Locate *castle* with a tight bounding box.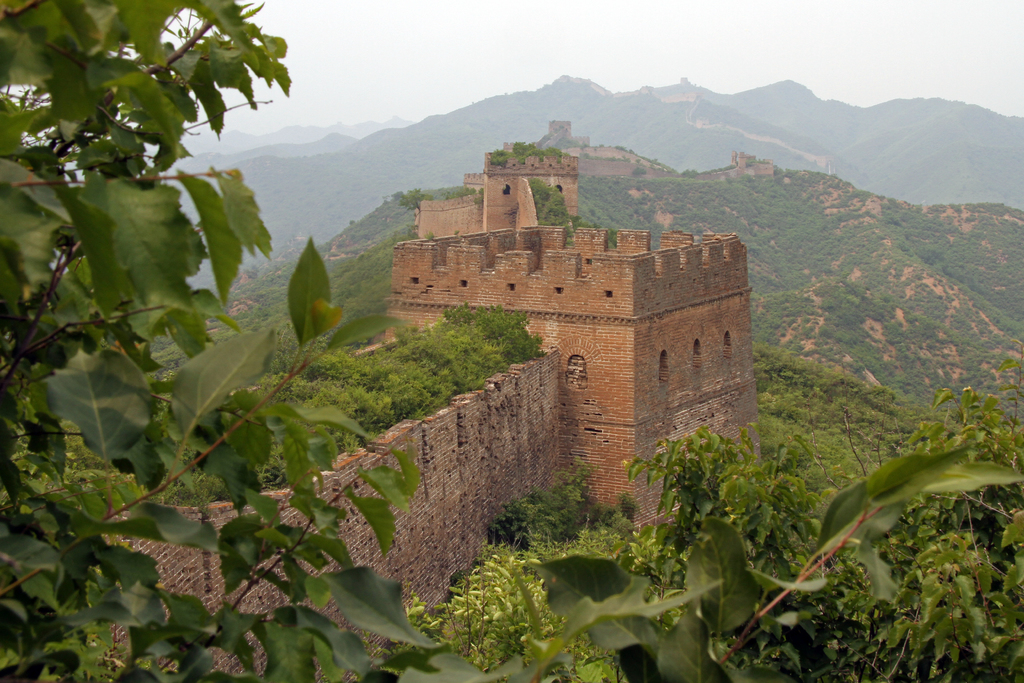
l=353, t=123, r=772, b=573.
